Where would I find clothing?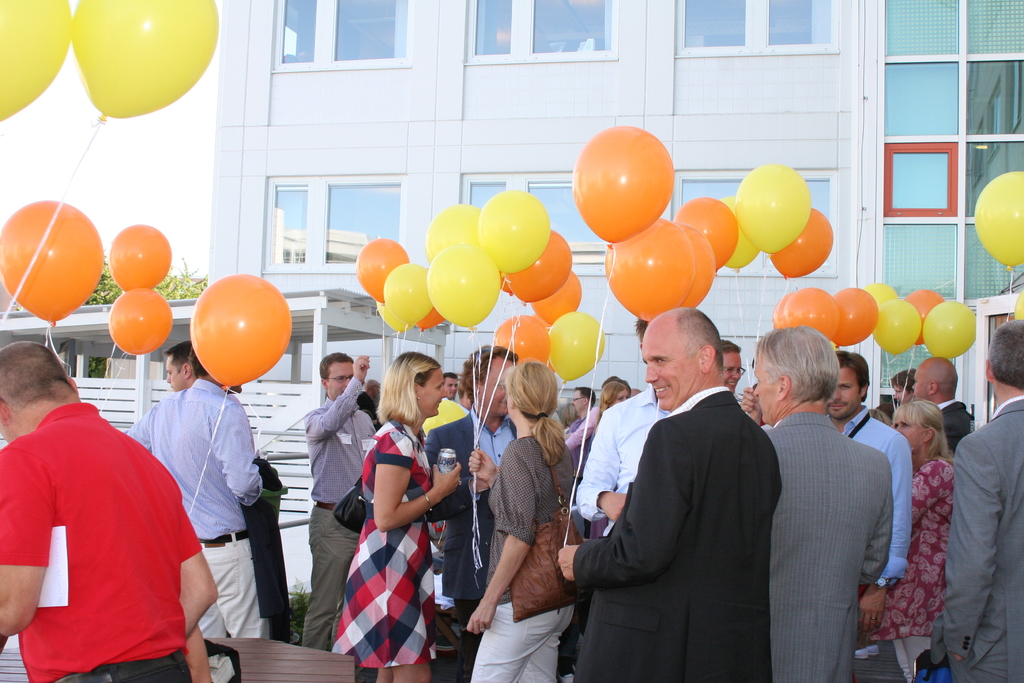
At [137,379,307,655].
